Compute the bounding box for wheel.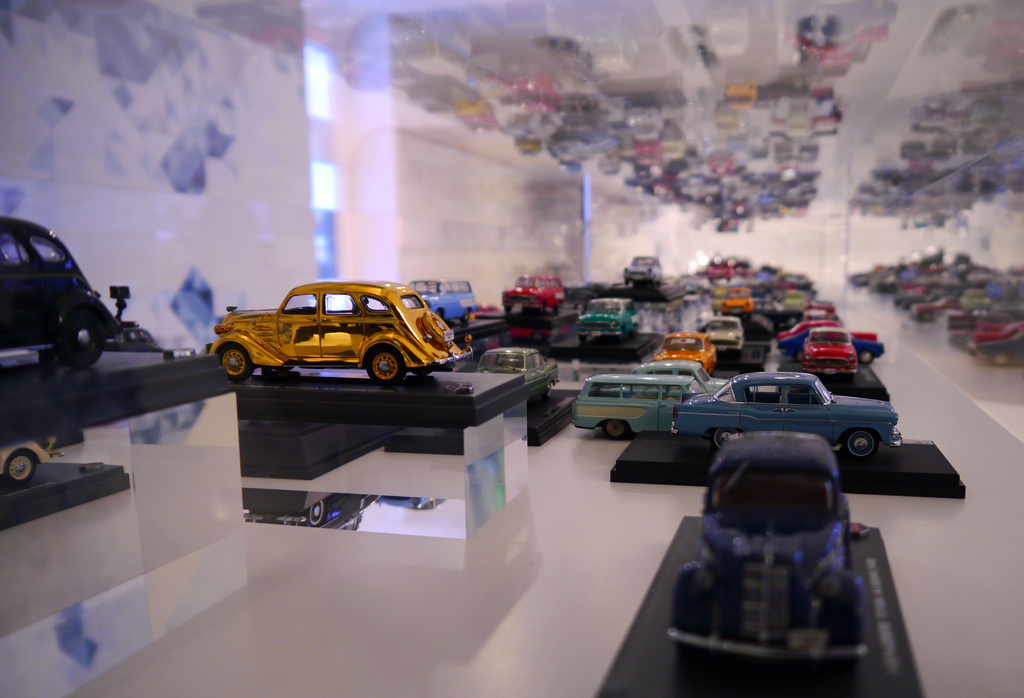
[left=546, top=384, right=552, bottom=398].
